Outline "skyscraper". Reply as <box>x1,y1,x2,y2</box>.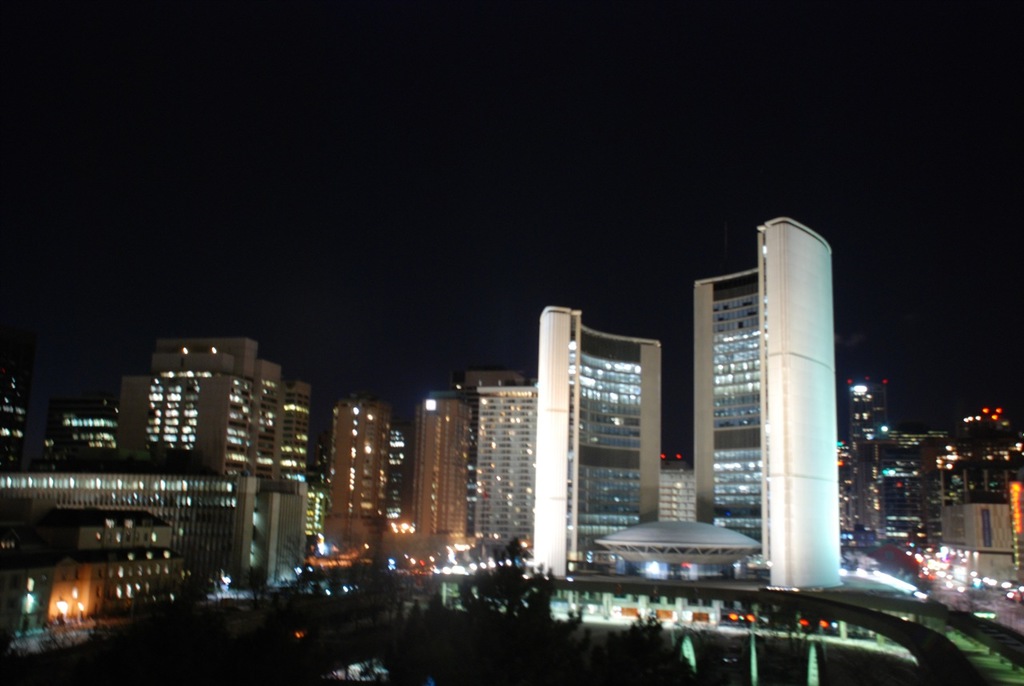
<box>692,211,871,620</box>.
